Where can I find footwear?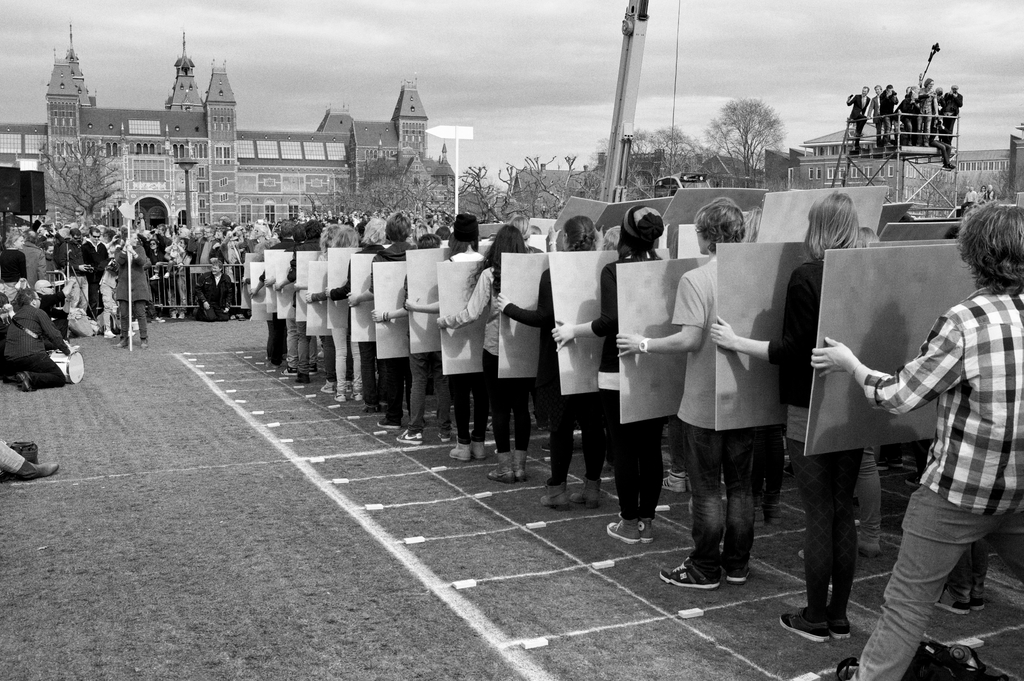
You can find it at bbox=[119, 337, 129, 347].
